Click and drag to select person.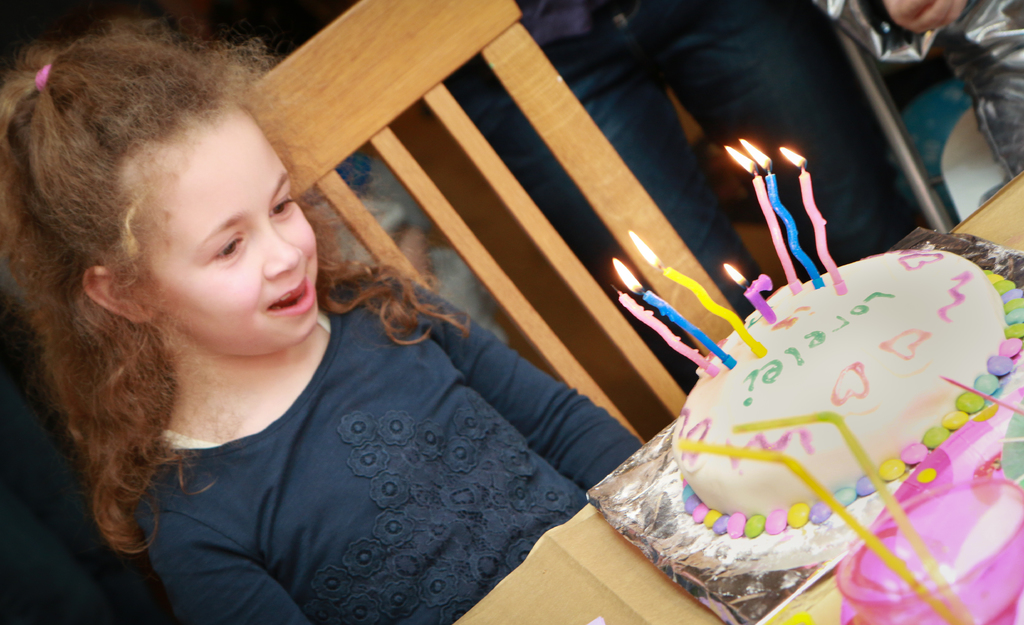
Selection: pyautogui.locateOnScreen(0, 30, 644, 624).
